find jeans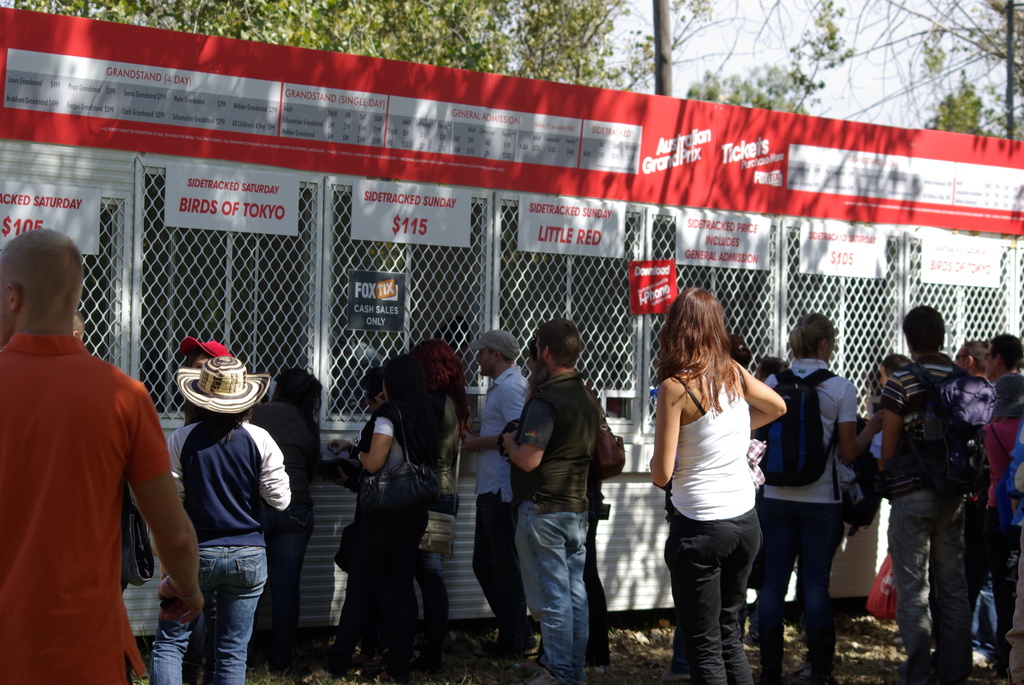
[left=577, top=500, right=619, bottom=684]
